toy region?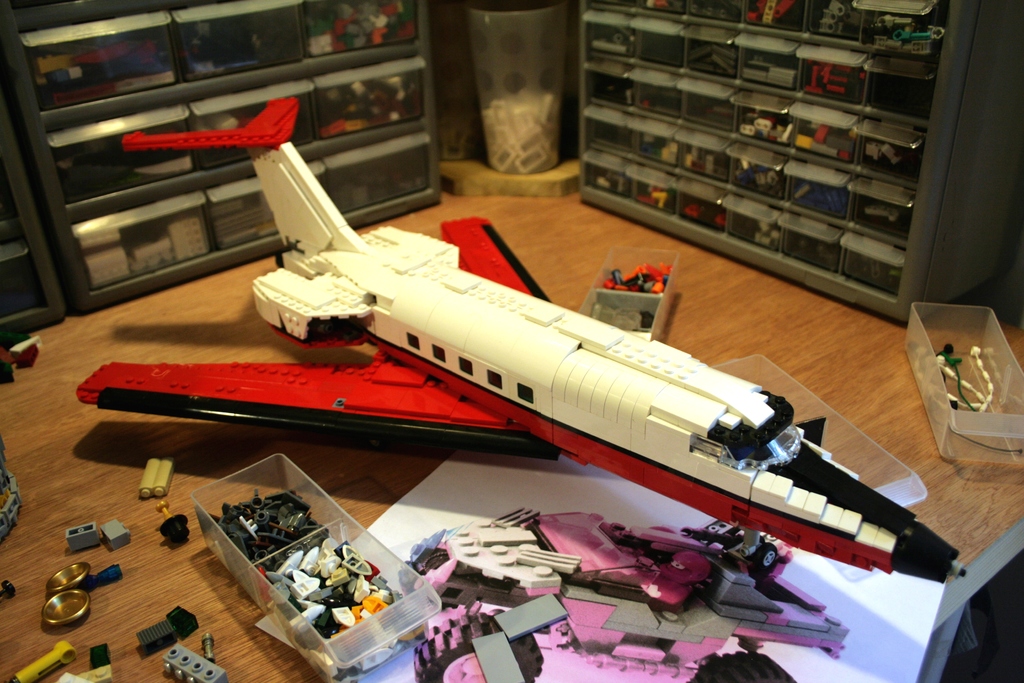
[x1=0, y1=334, x2=42, y2=384]
